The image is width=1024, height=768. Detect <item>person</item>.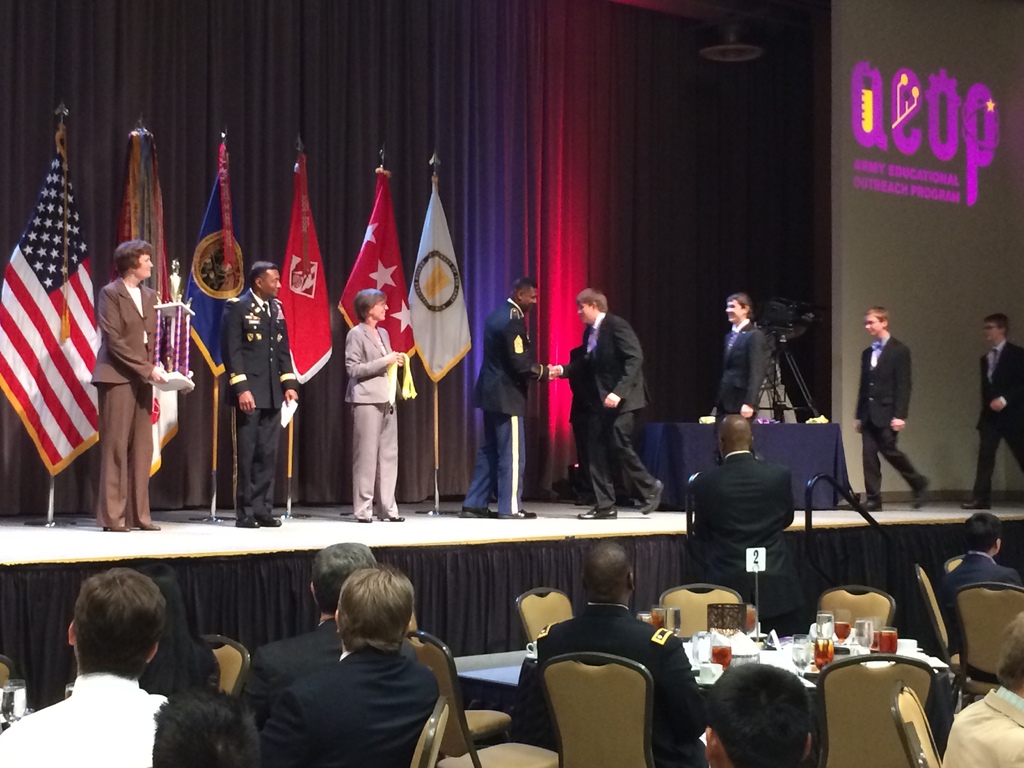
Detection: 246,541,424,713.
